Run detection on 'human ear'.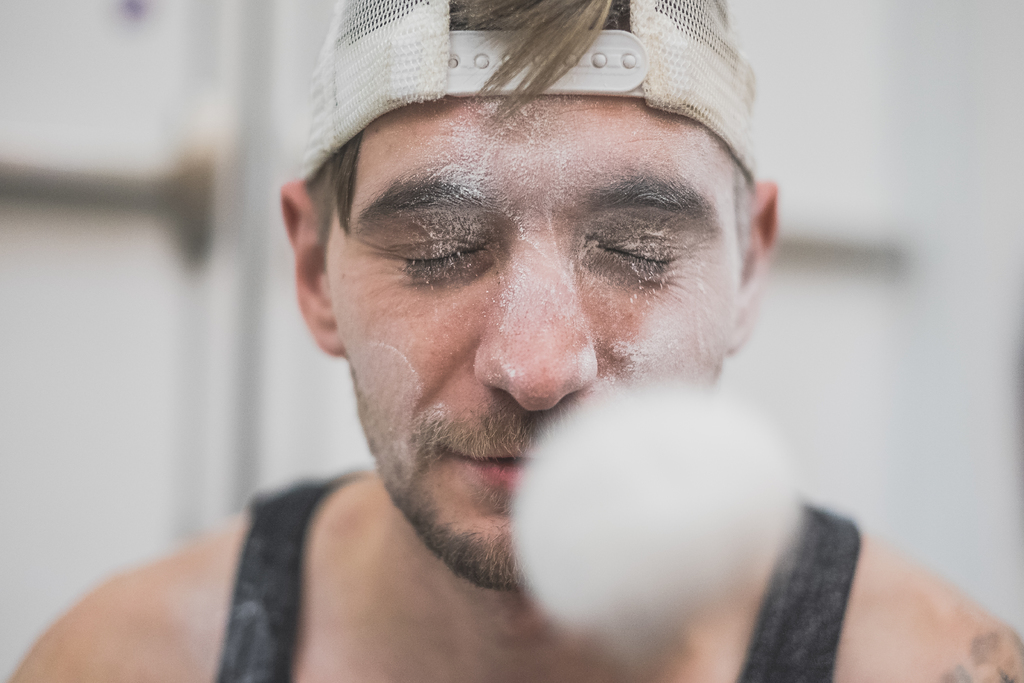
Result: crop(282, 183, 349, 353).
